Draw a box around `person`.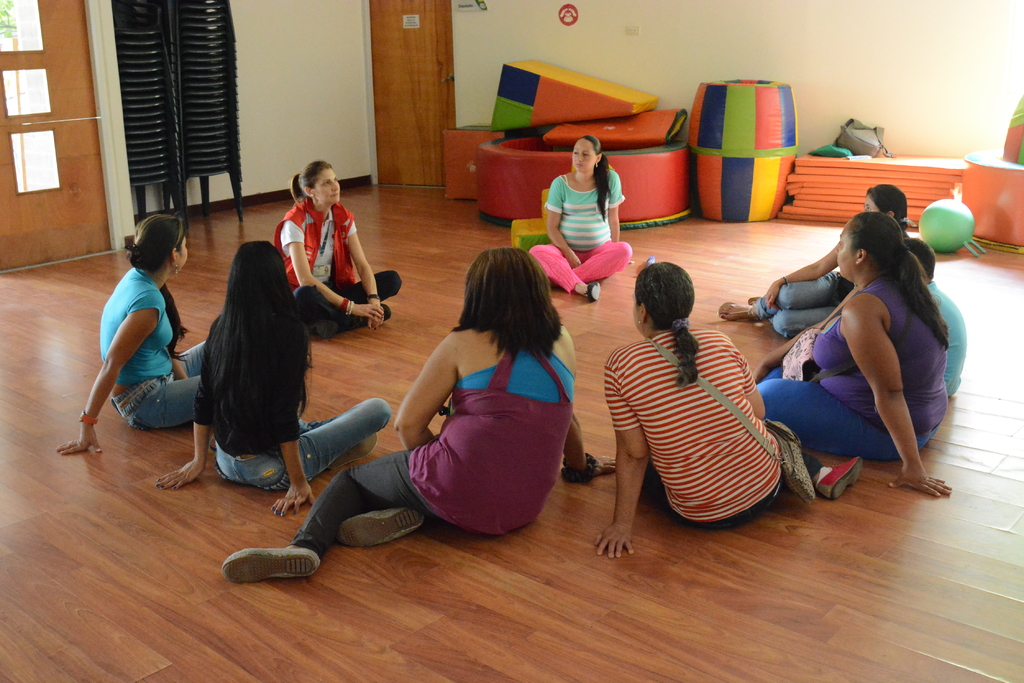
{"x1": 221, "y1": 248, "x2": 613, "y2": 583}.
